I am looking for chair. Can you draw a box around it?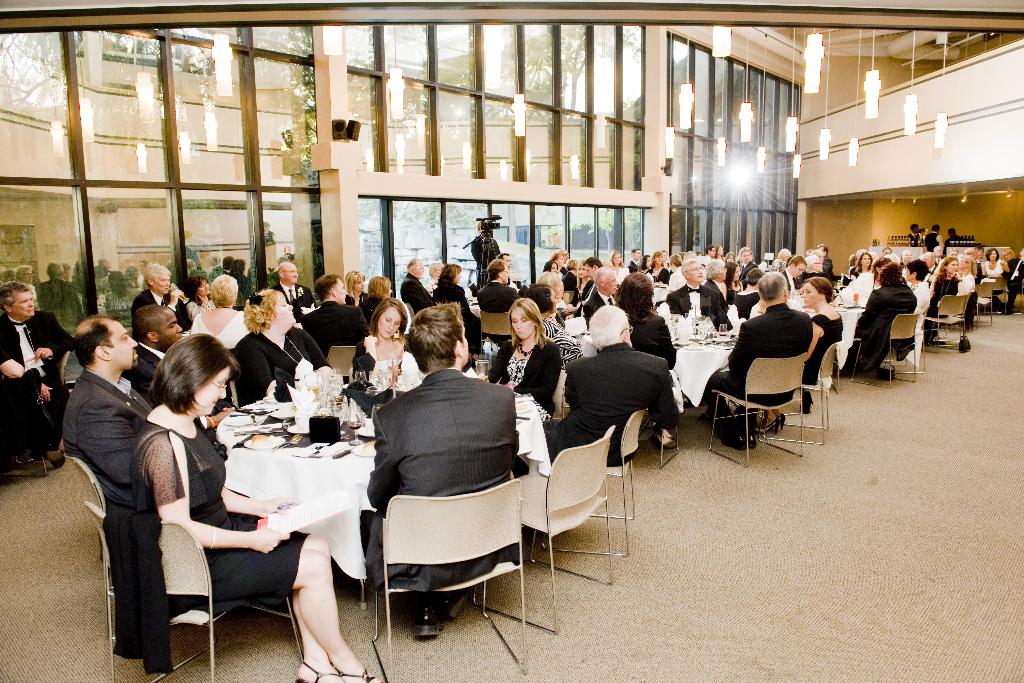
Sure, the bounding box is x1=563 y1=288 x2=575 y2=304.
